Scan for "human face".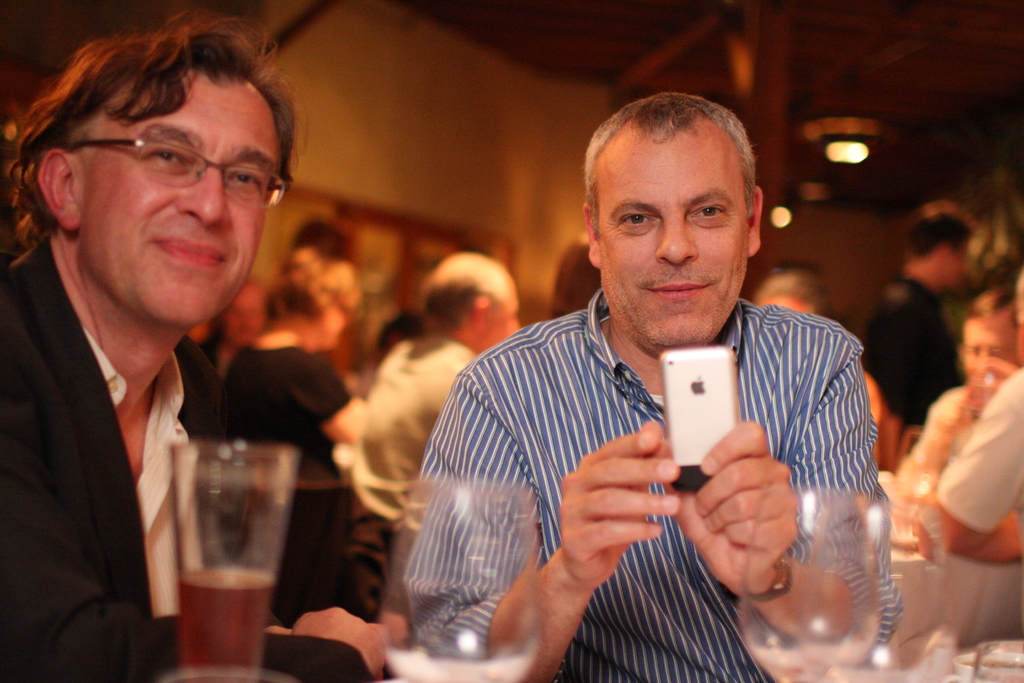
Scan result: 79/66/284/325.
